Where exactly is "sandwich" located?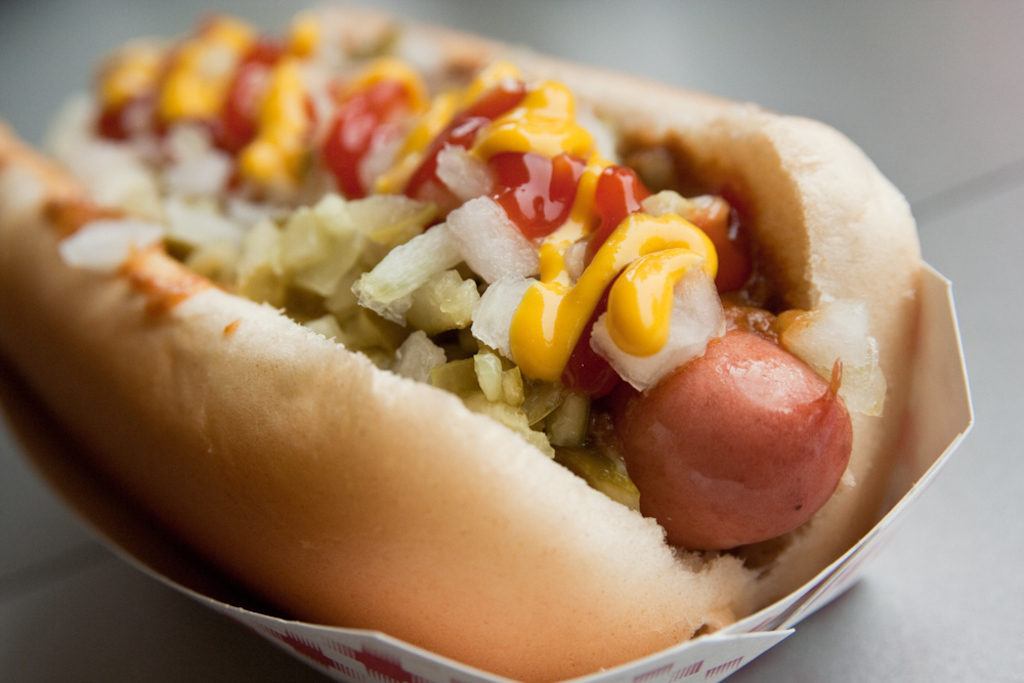
Its bounding box is [left=0, top=0, right=925, bottom=682].
